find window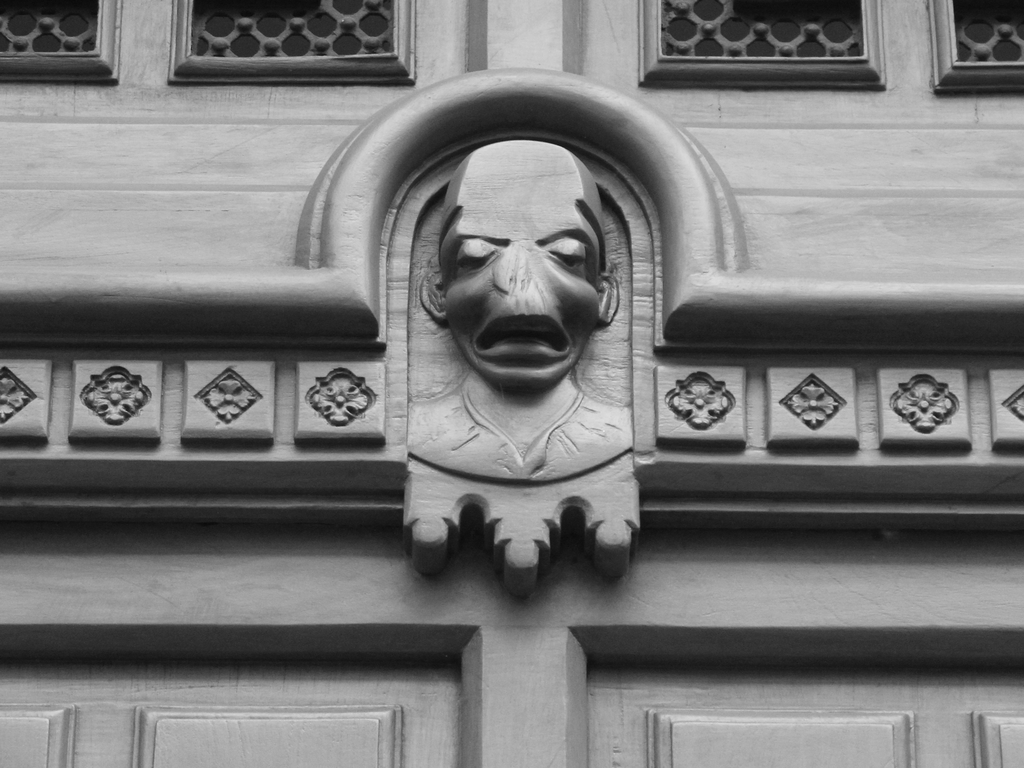
(x1=927, y1=0, x2=1023, y2=90)
